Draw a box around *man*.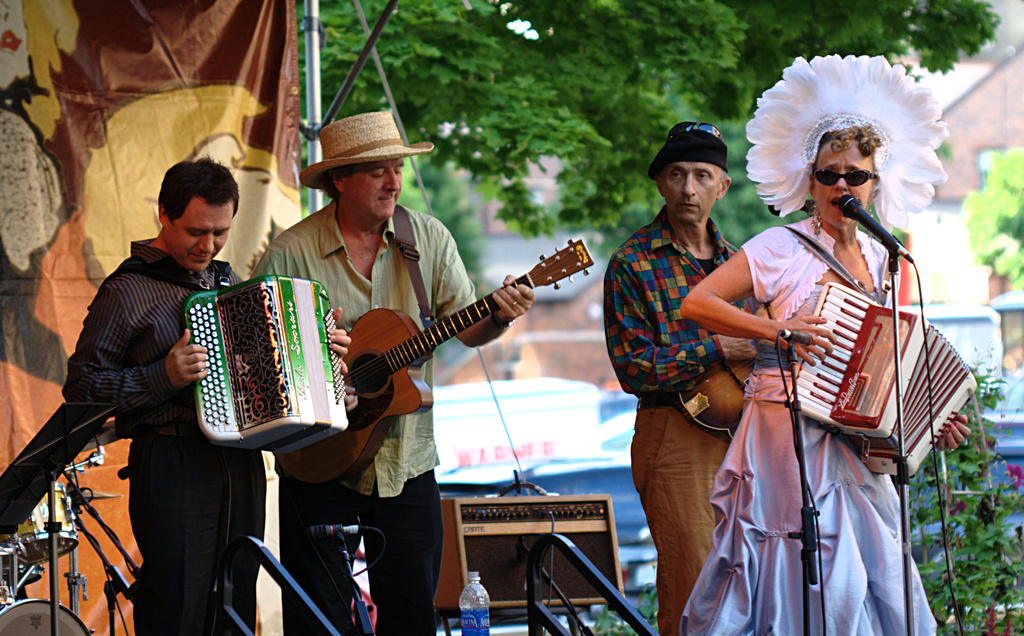
601, 120, 762, 635.
